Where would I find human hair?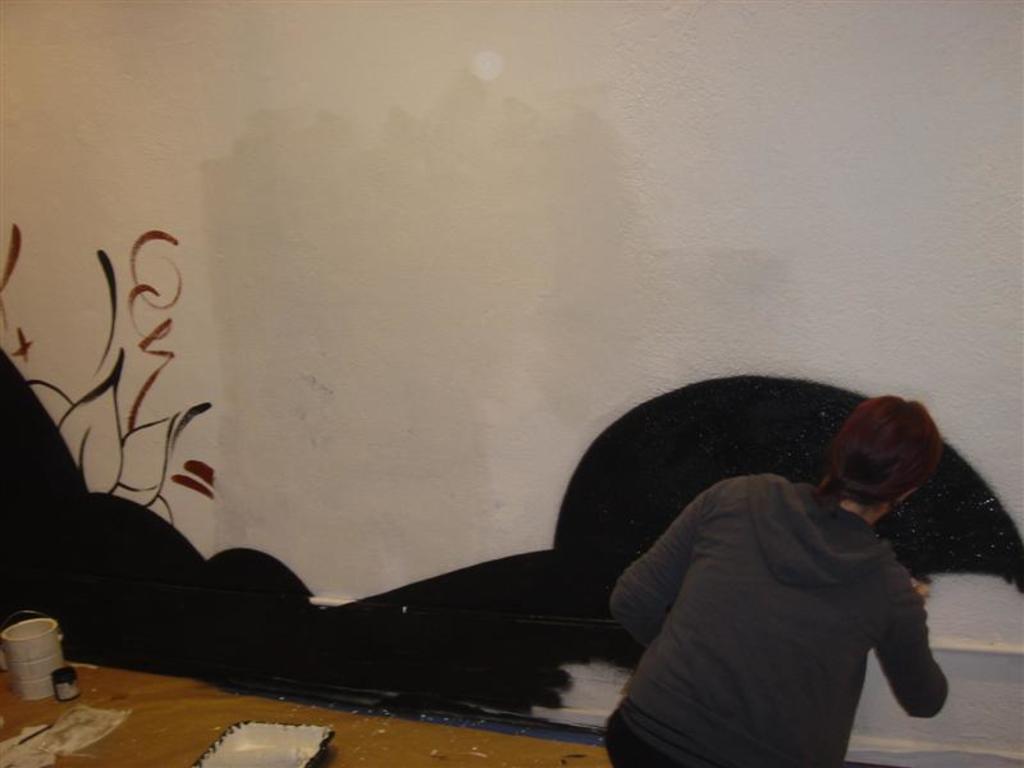
At BBox(809, 397, 945, 512).
